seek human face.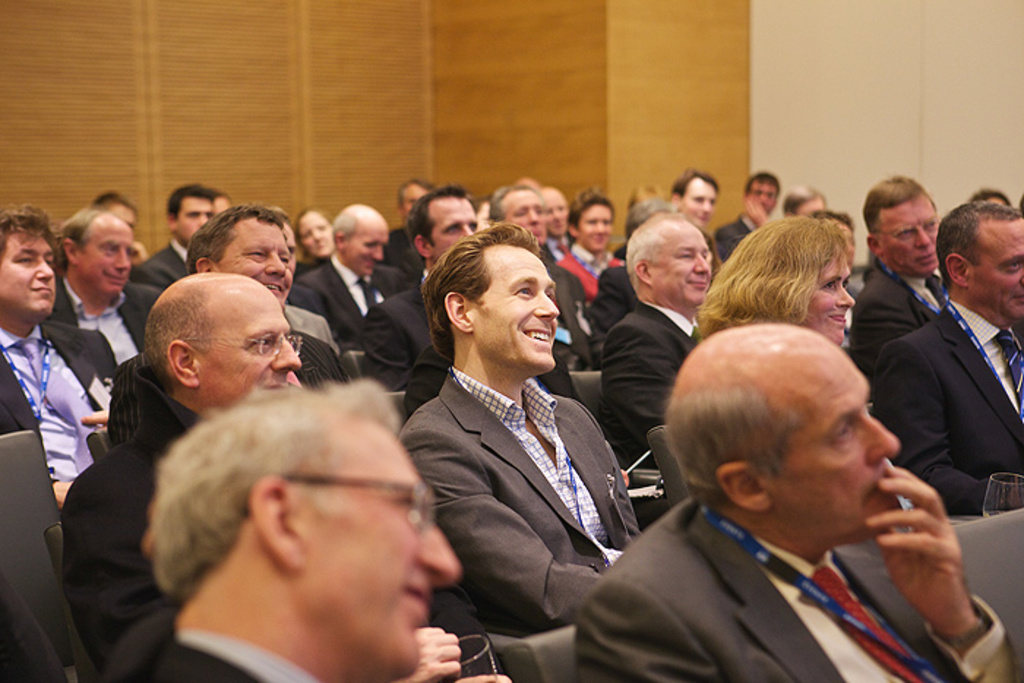
(x1=0, y1=227, x2=59, y2=322).
